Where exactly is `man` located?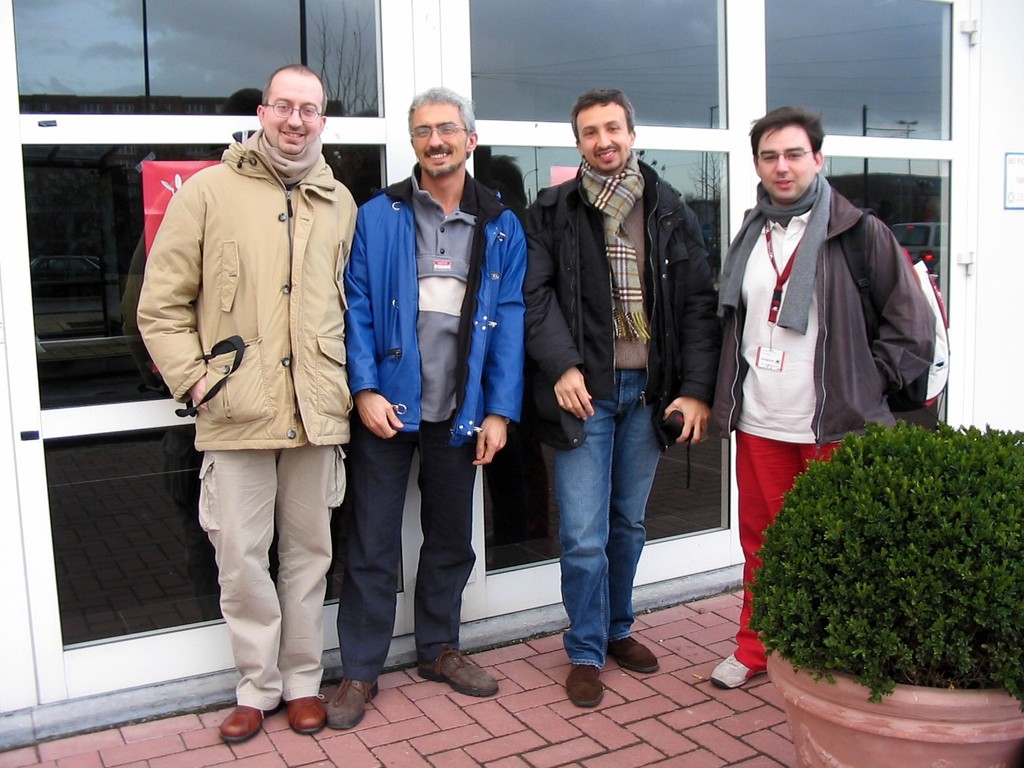
Its bounding box is bbox=[332, 83, 529, 732].
